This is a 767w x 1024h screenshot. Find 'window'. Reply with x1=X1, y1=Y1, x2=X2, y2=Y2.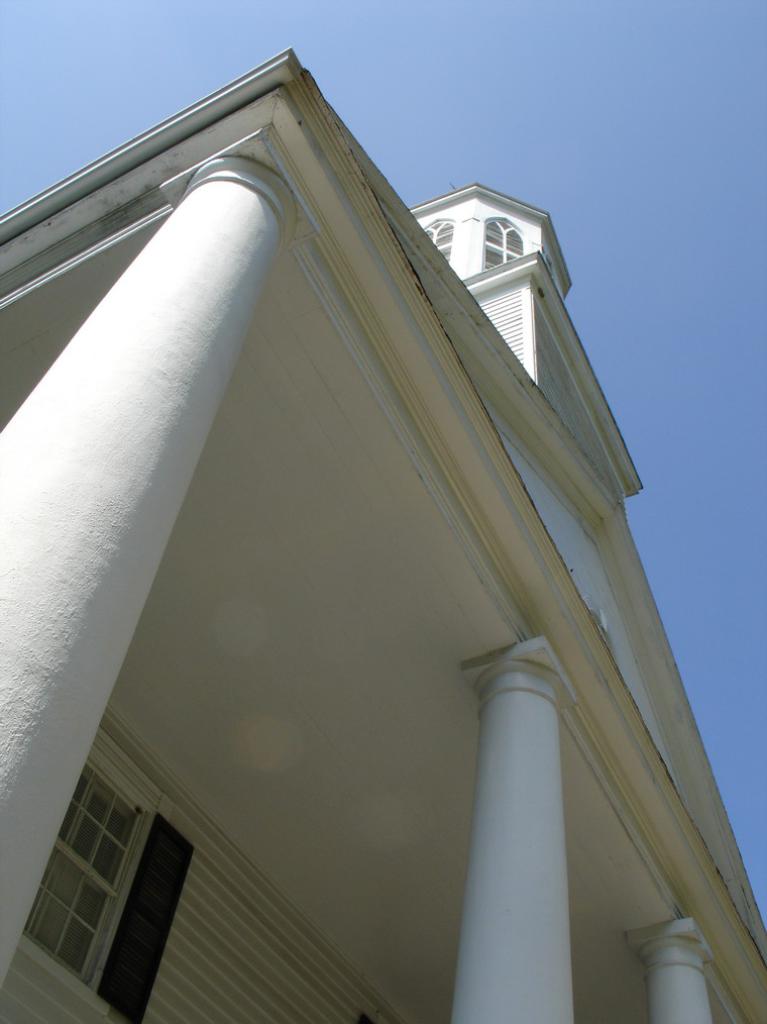
x1=423, y1=219, x2=453, y2=264.
